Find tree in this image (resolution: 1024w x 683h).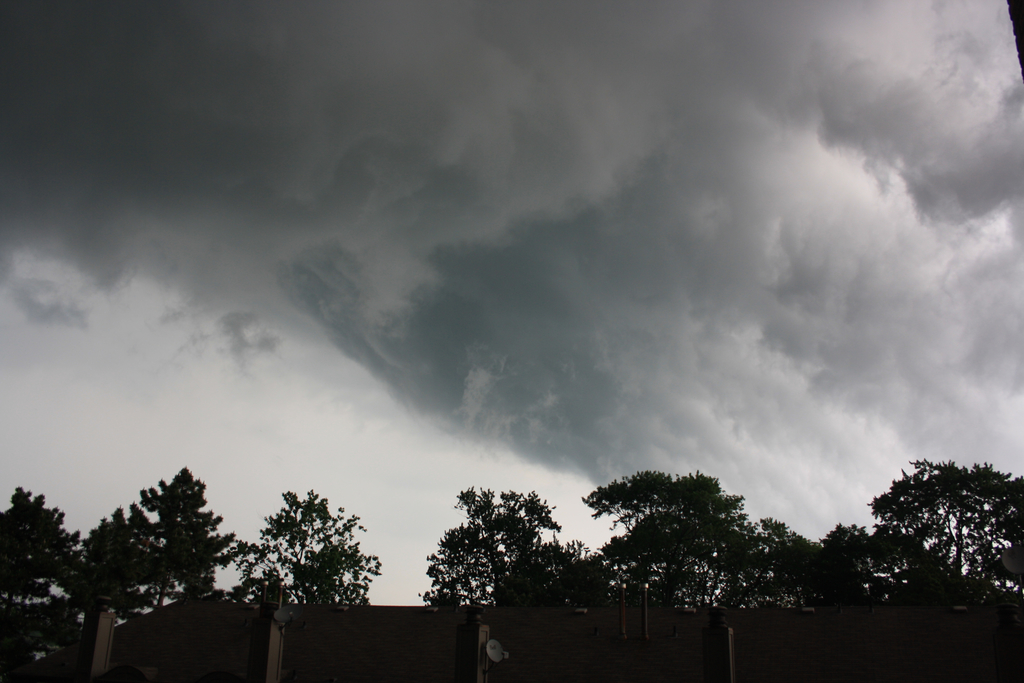
rect(410, 492, 614, 682).
